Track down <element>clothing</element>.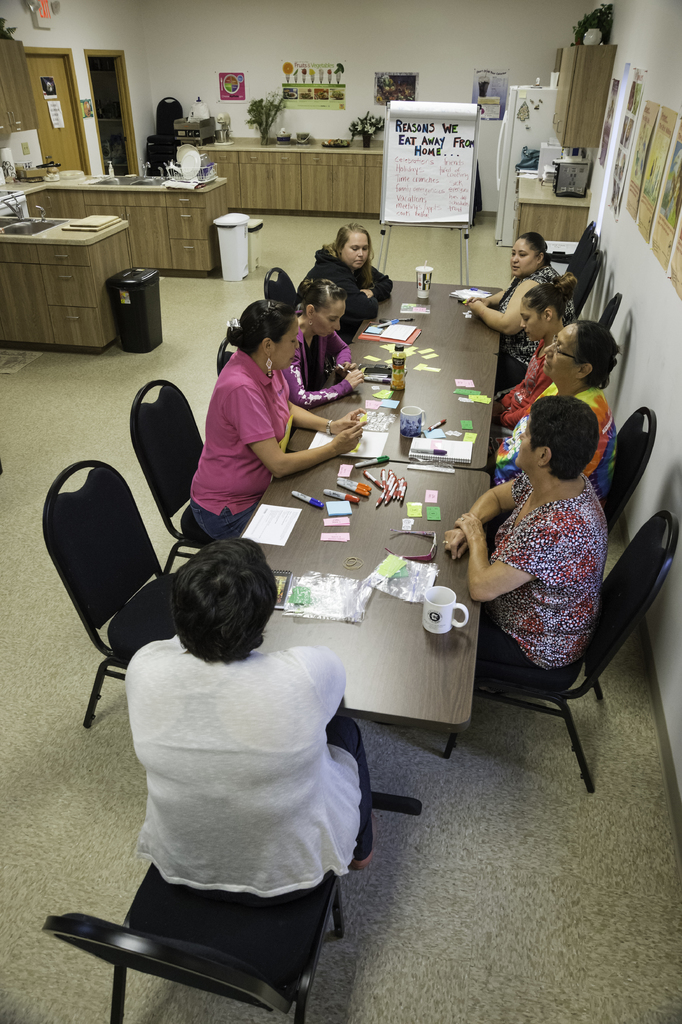
Tracked to [493, 259, 579, 390].
